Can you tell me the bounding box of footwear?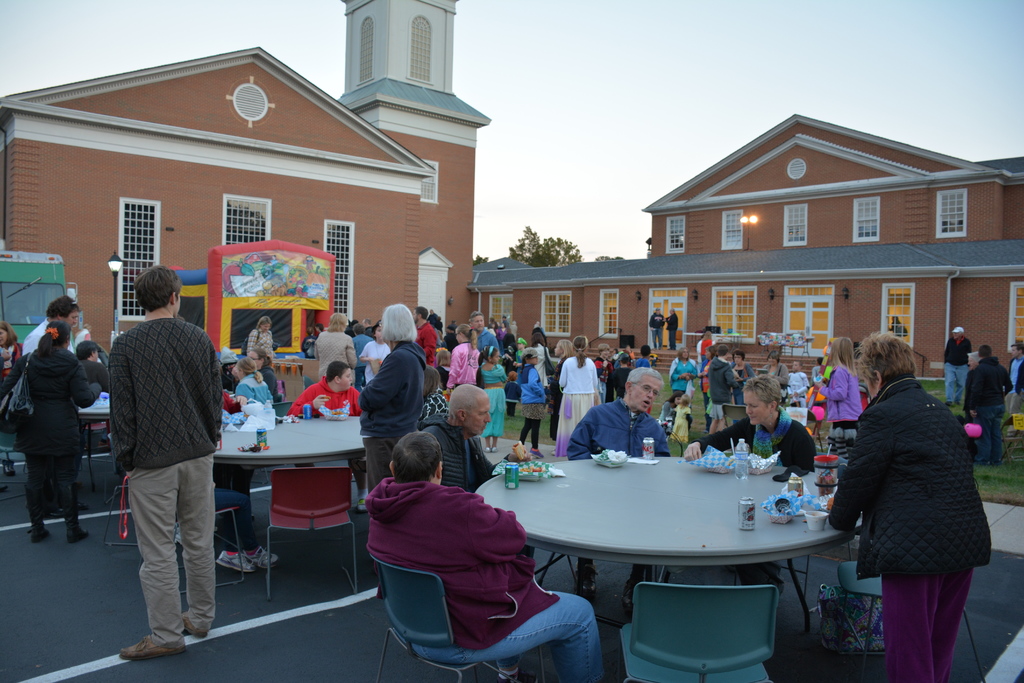
[left=24, top=486, right=53, bottom=541].
